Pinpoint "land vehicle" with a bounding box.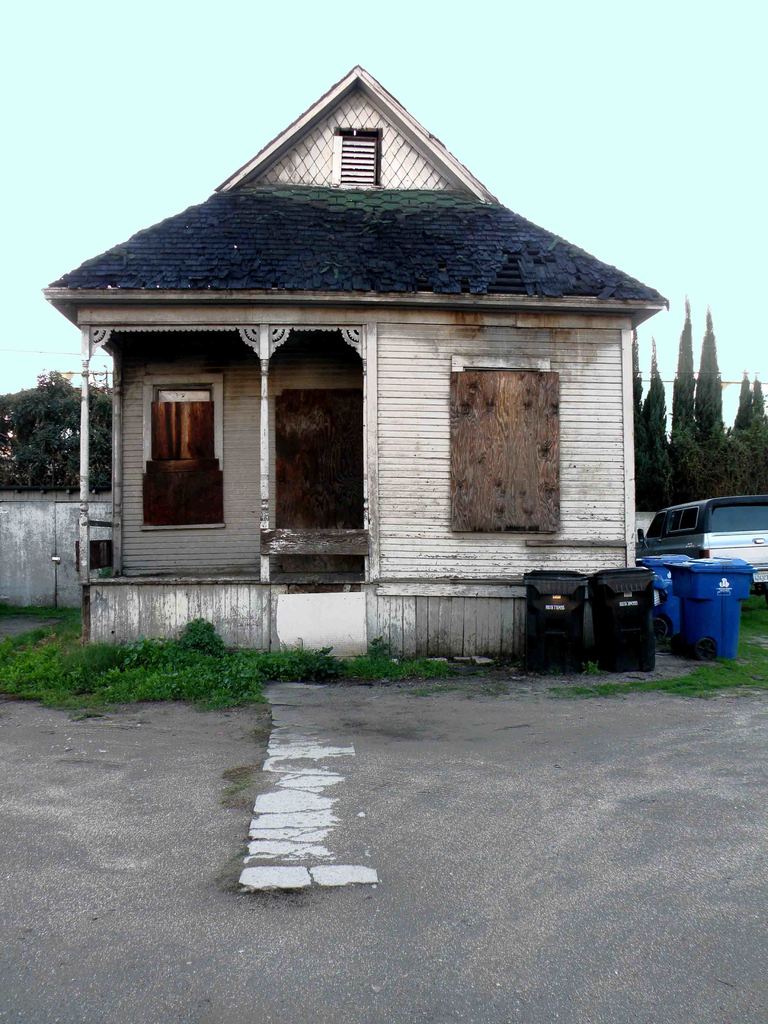
[left=638, top=493, right=767, bottom=591].
